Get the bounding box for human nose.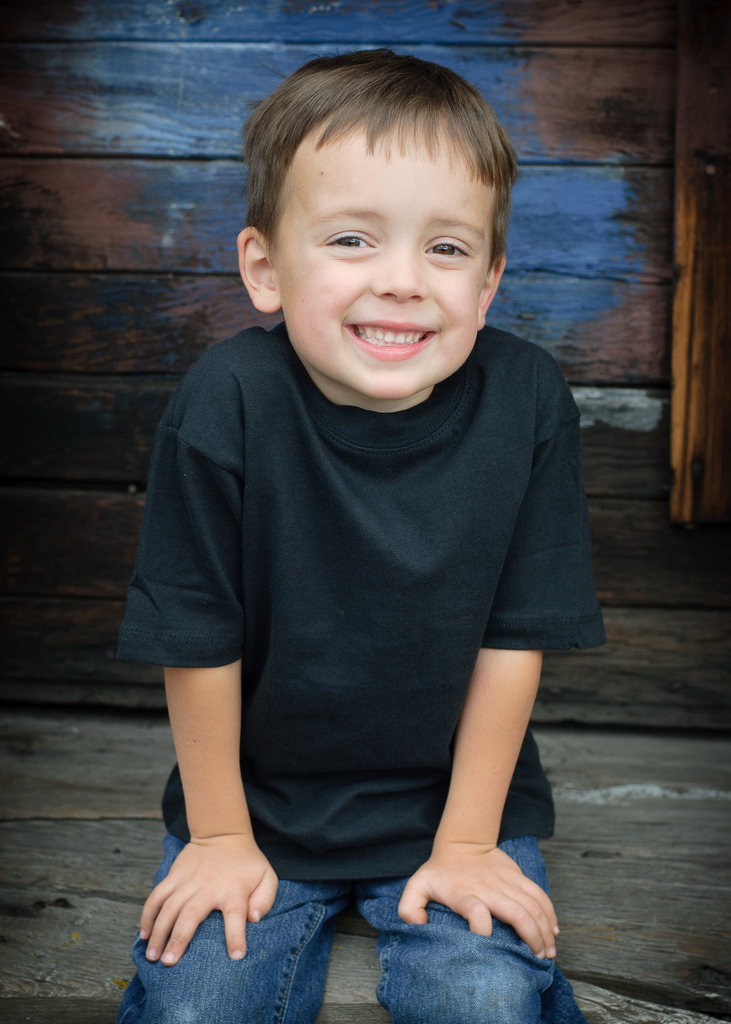
(364, 246, 428, 304).
